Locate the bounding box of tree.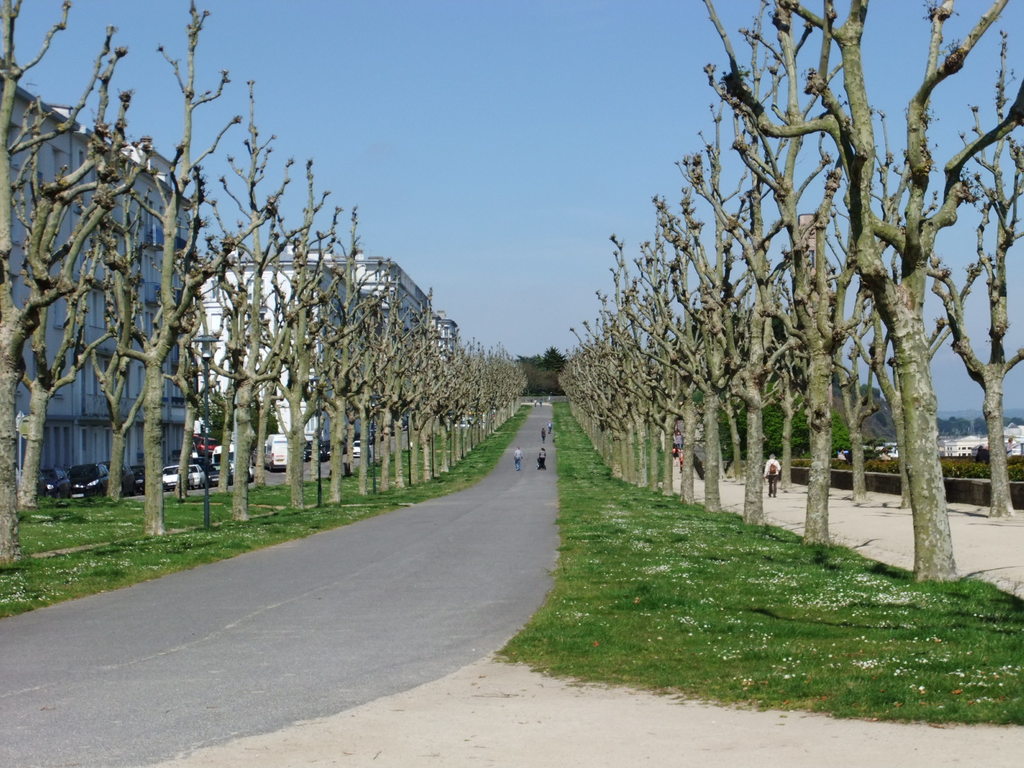
Bounding box: [left=596, top=249, right=679, bottom=500].
